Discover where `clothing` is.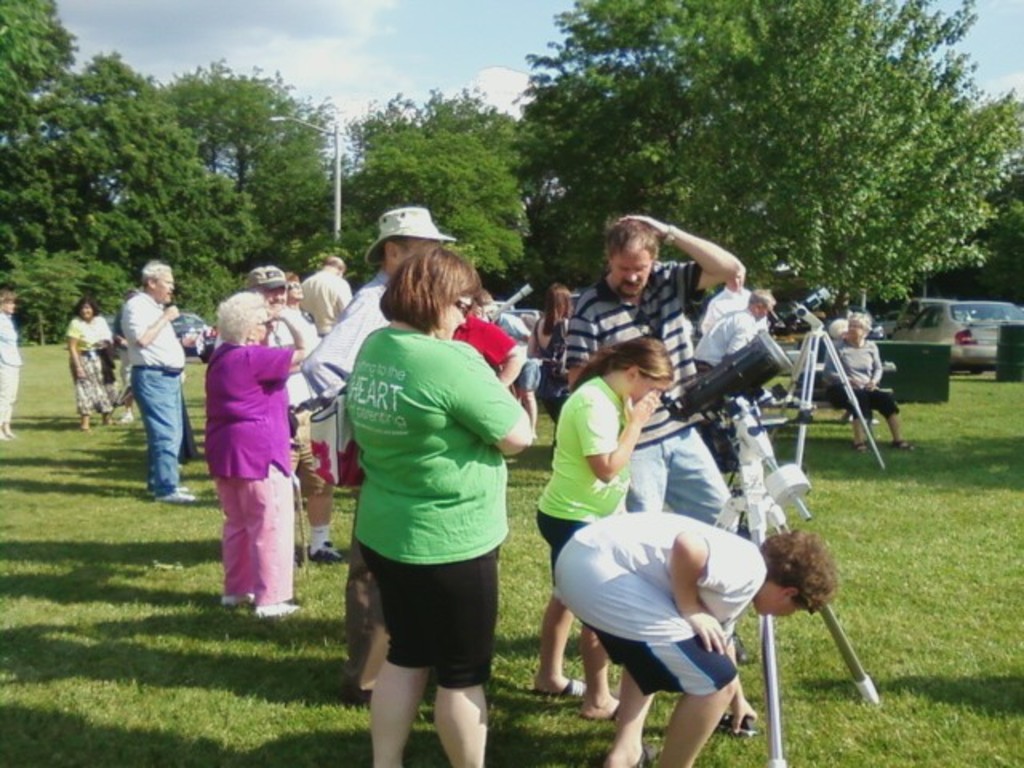
Discovered at box(0, 317, 22, 422).
